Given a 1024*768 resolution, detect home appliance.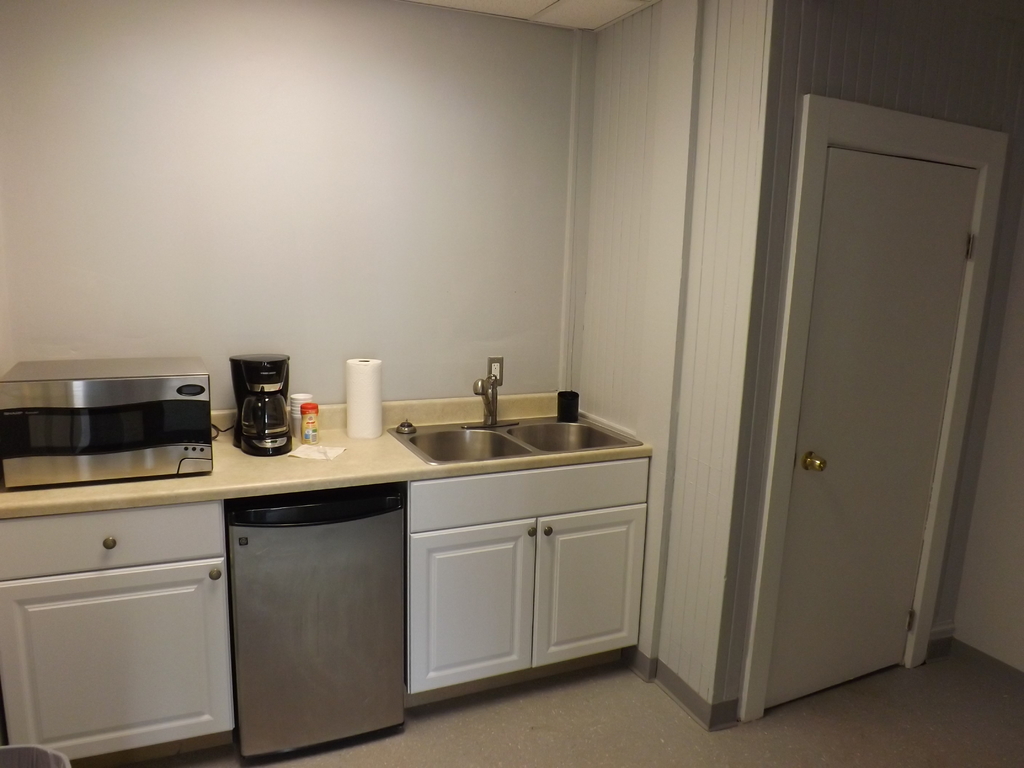
[left=229, top=351, right=292, bottom=458].
